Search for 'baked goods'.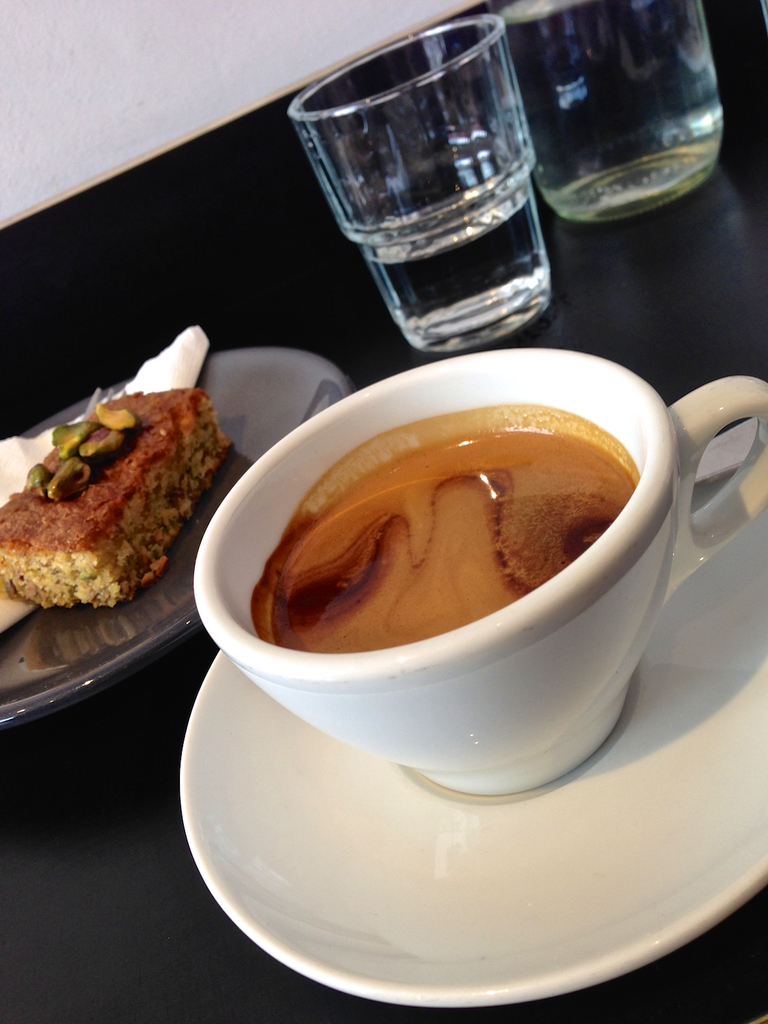
Found at (16,341,225,635).
